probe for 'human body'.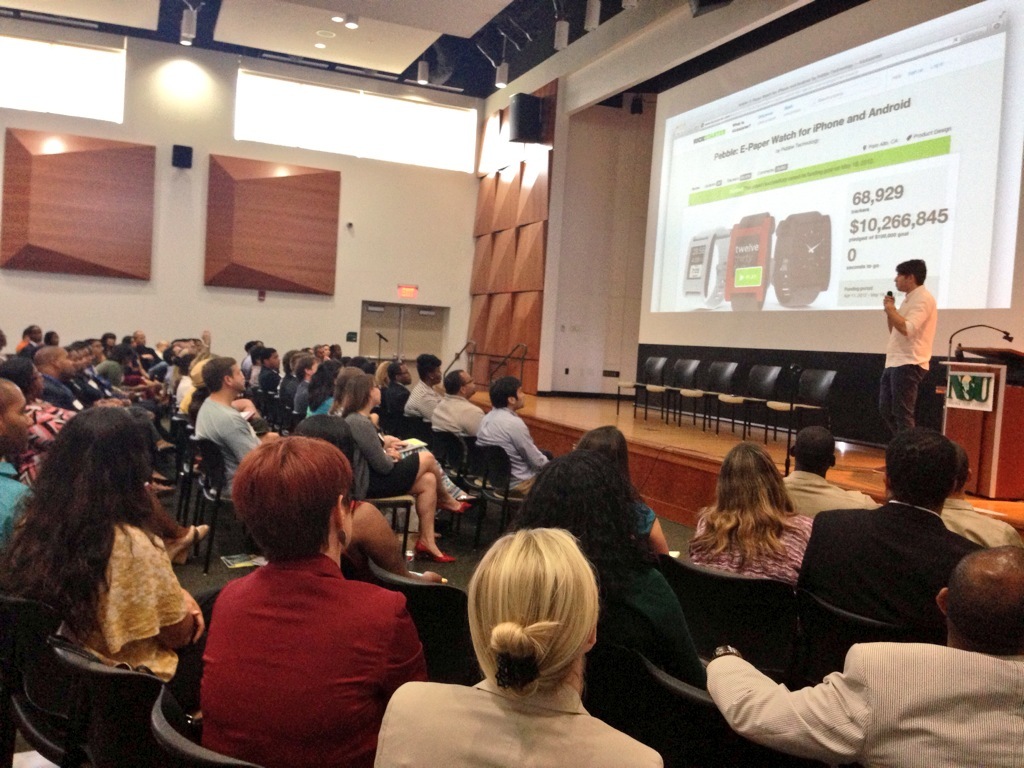
Probe result: [782,466,880,518].
